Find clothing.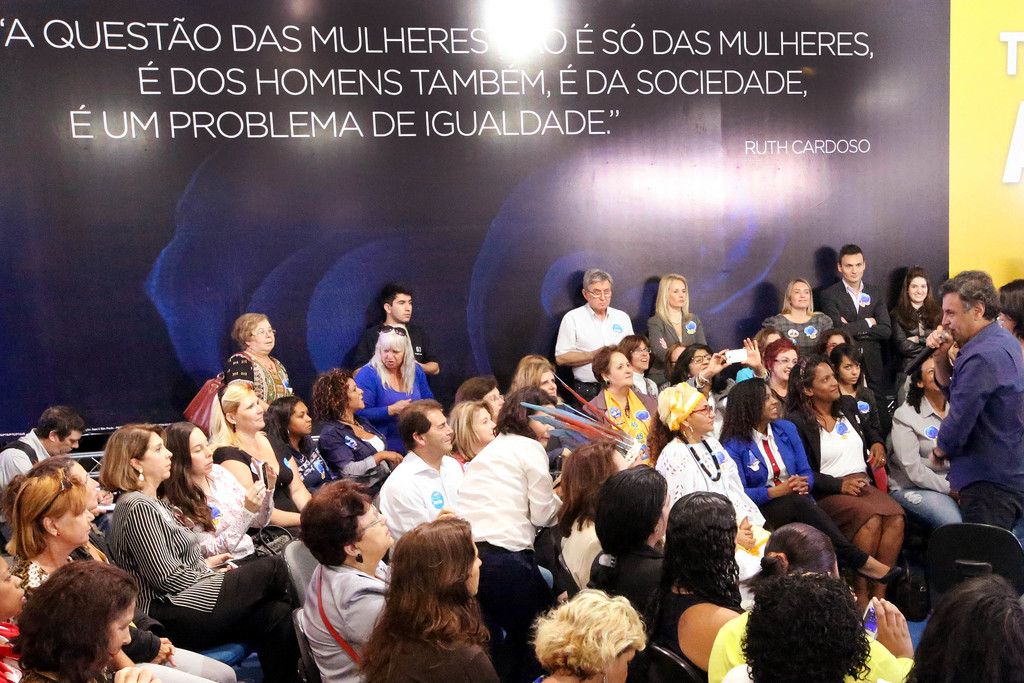
<region>929, 317, 1023, 520</region>.
